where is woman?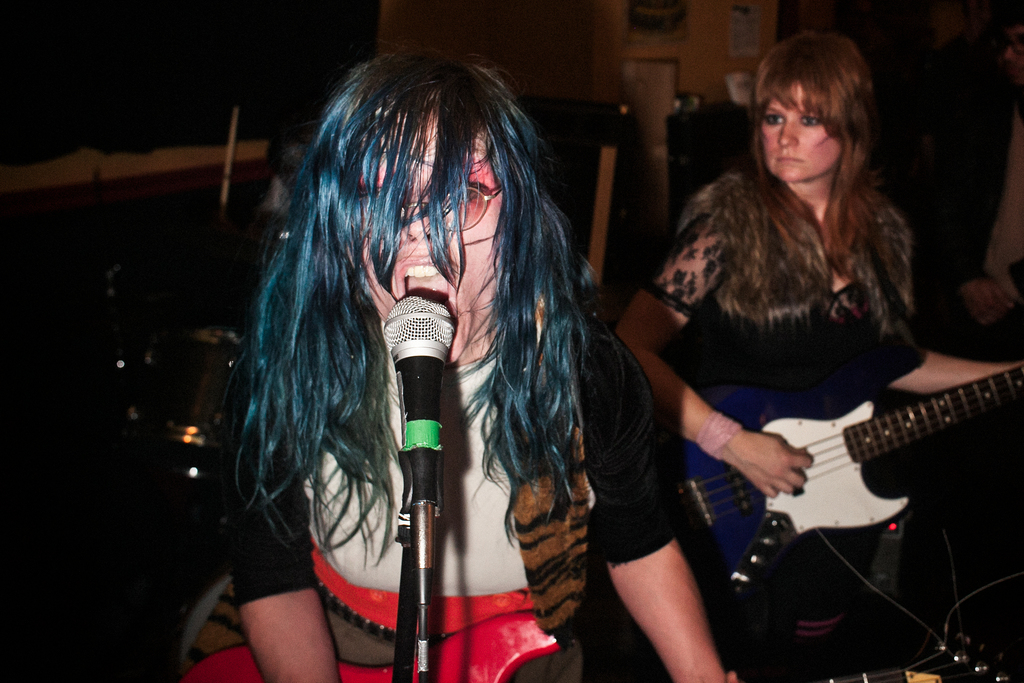
locate(194, 49, 739, 677).
